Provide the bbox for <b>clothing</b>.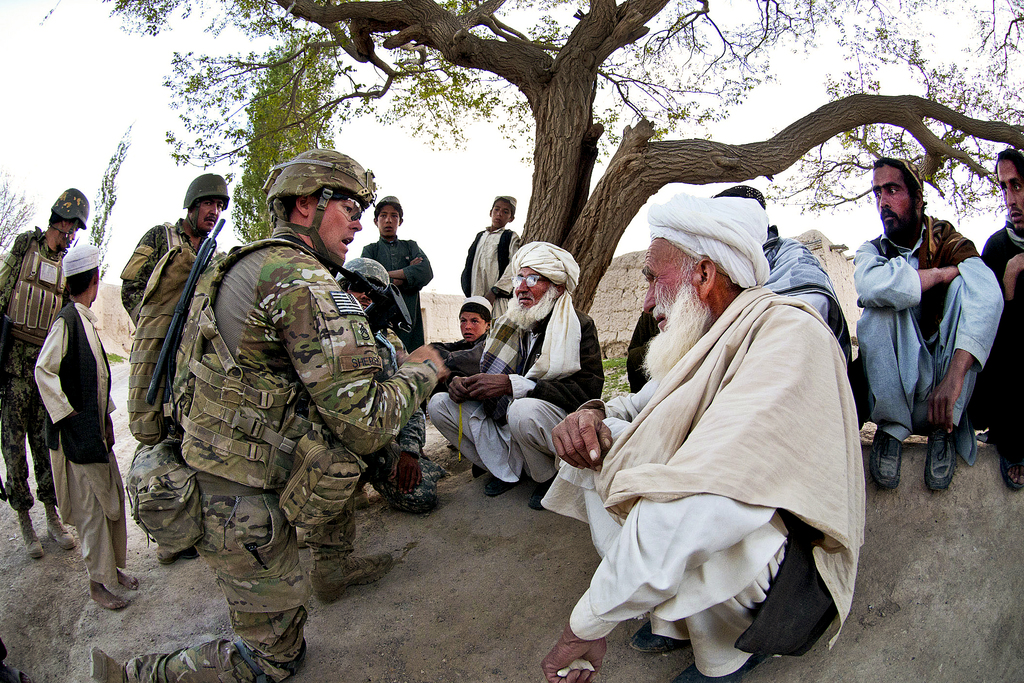
(x1=0, y1=235, x2=70, y2=509).
